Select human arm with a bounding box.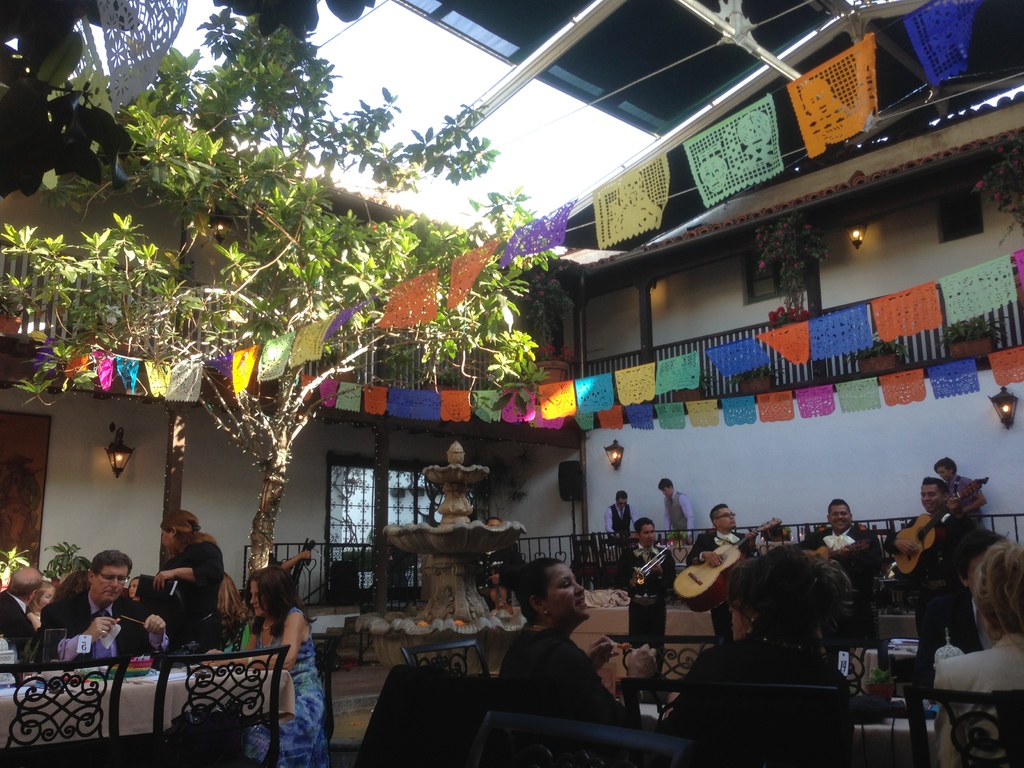
650,546,678,589.
